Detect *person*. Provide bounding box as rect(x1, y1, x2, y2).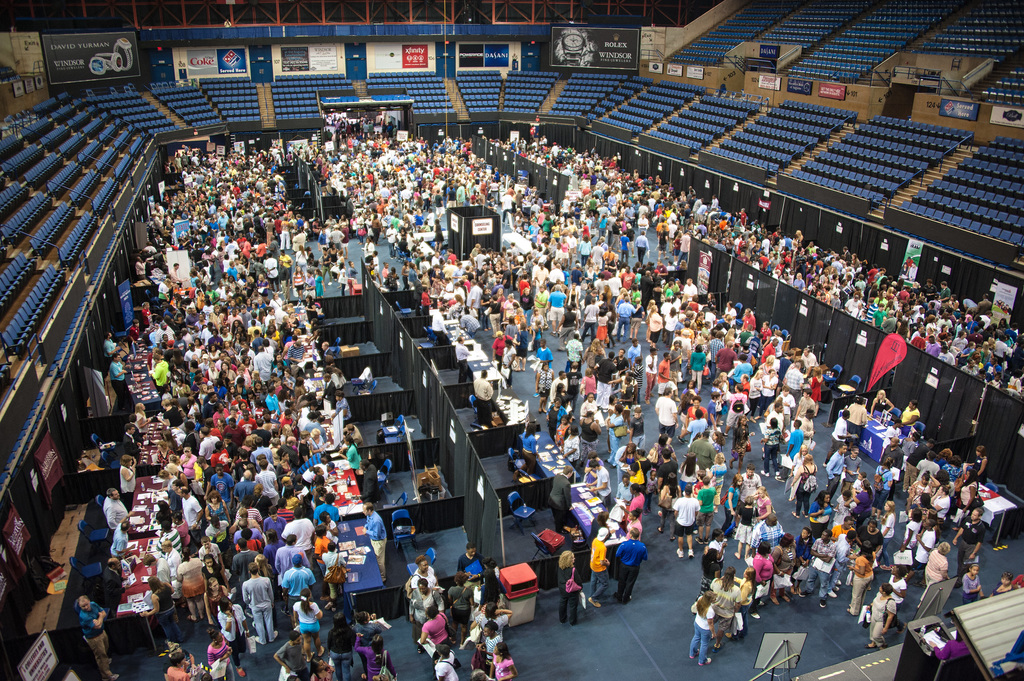
rect(518, 421, 540, 473).
